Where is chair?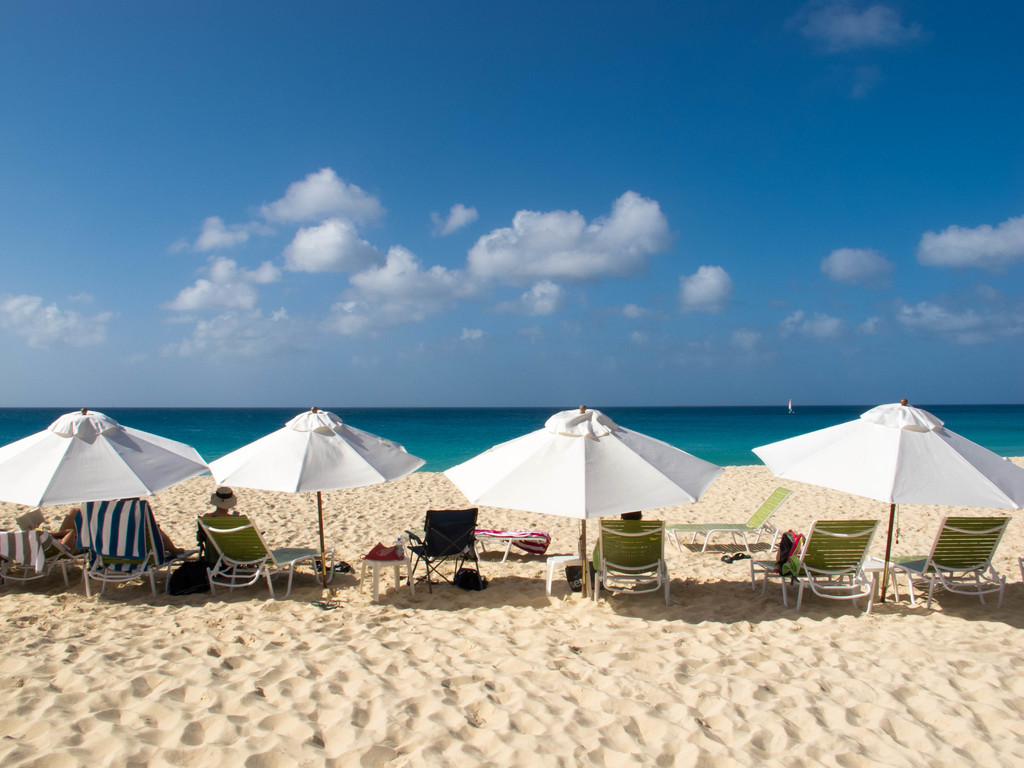
591, 519, 671, 610.
